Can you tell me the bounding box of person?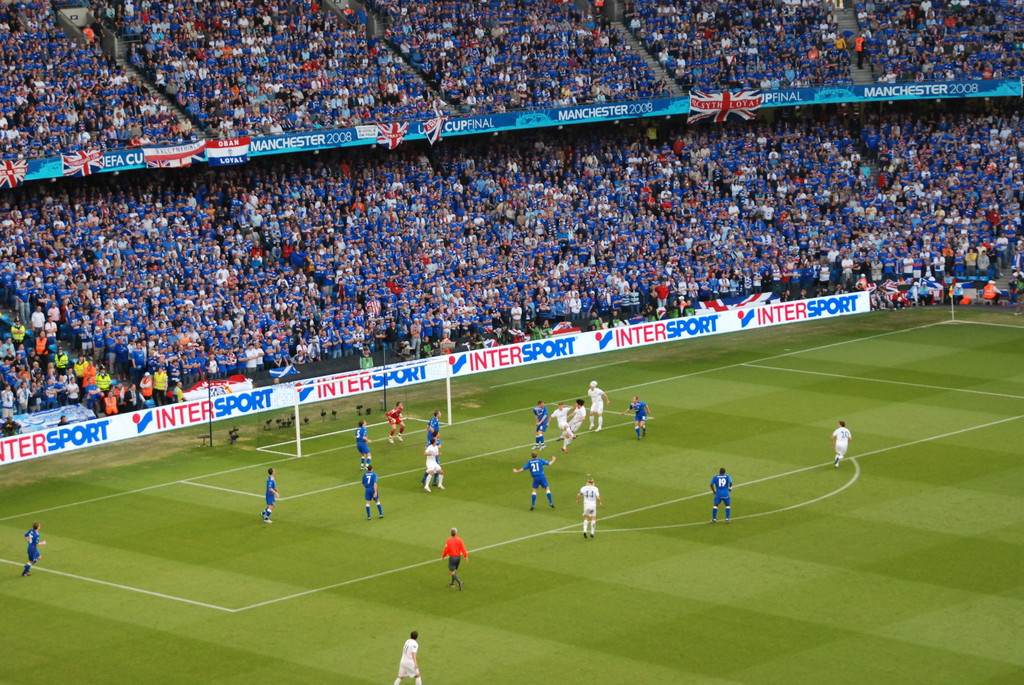
box=[534, 400, 550, 450].
